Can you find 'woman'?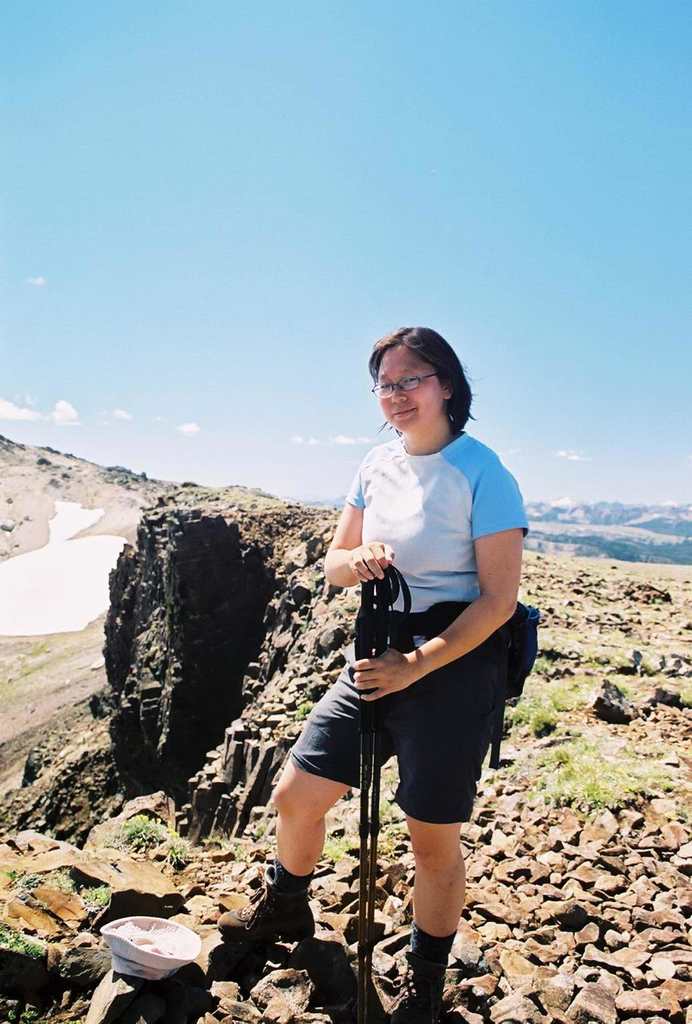
Yes, bounding box: region(219, 329, 531, 1023).
